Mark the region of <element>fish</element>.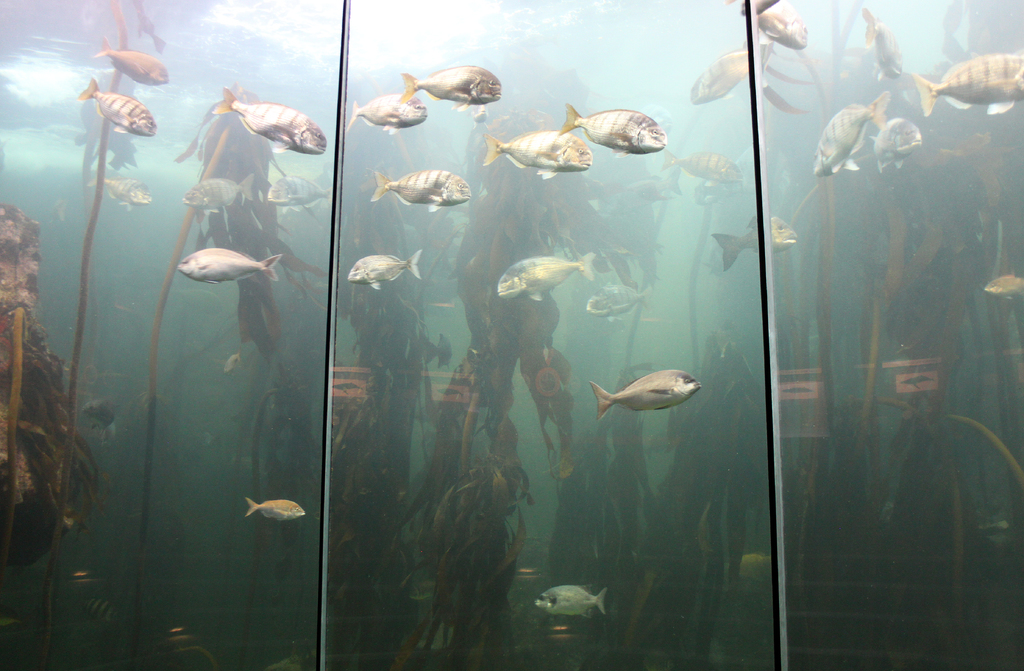
Region: {"left": 658, "top": 150, "right": 745, "bottom": 181}.
